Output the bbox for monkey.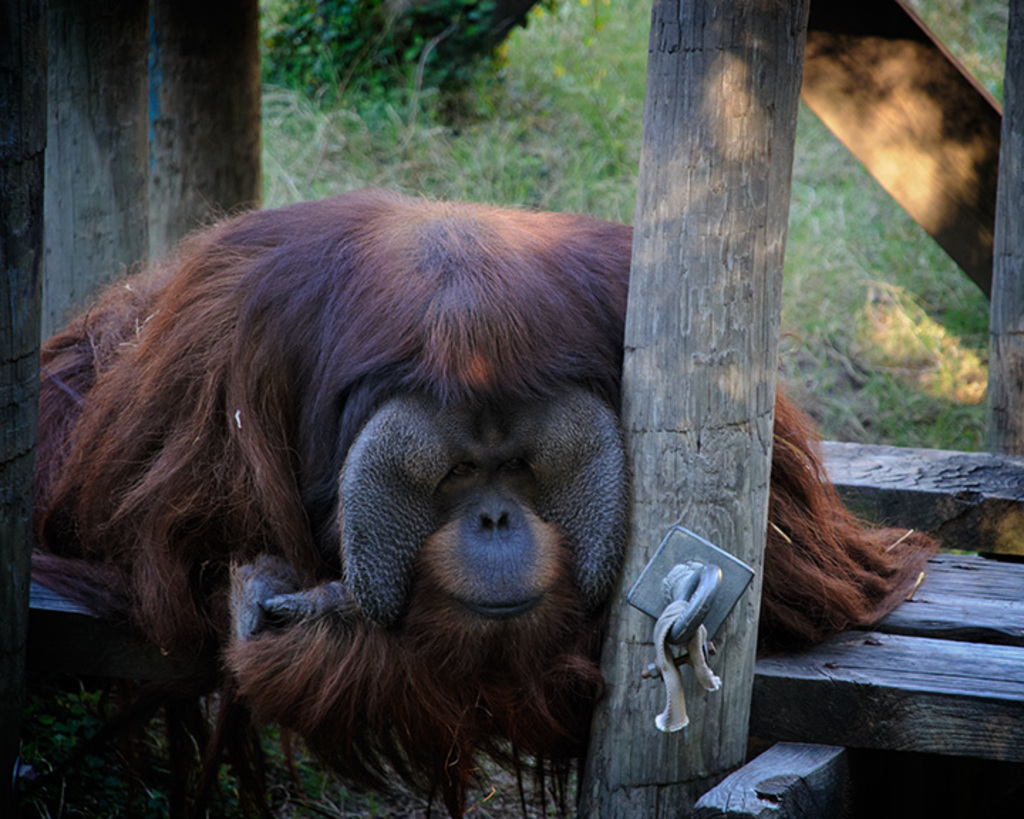
[37, 186, 936, 816].
